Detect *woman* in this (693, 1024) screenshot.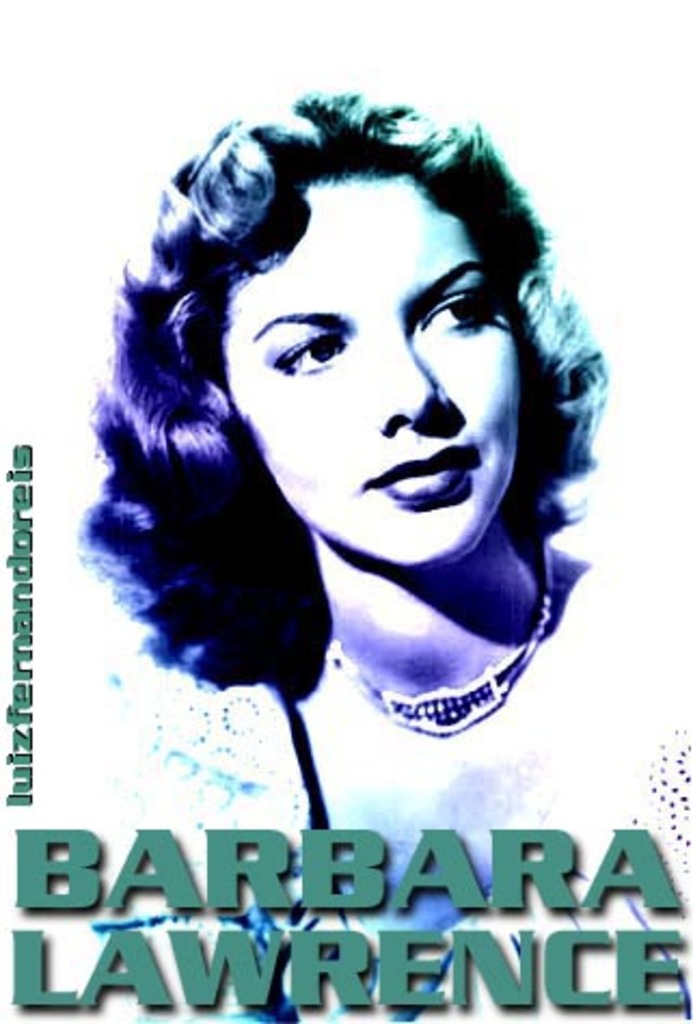
Detection: <region>35, 17, 656, 888</region>.
